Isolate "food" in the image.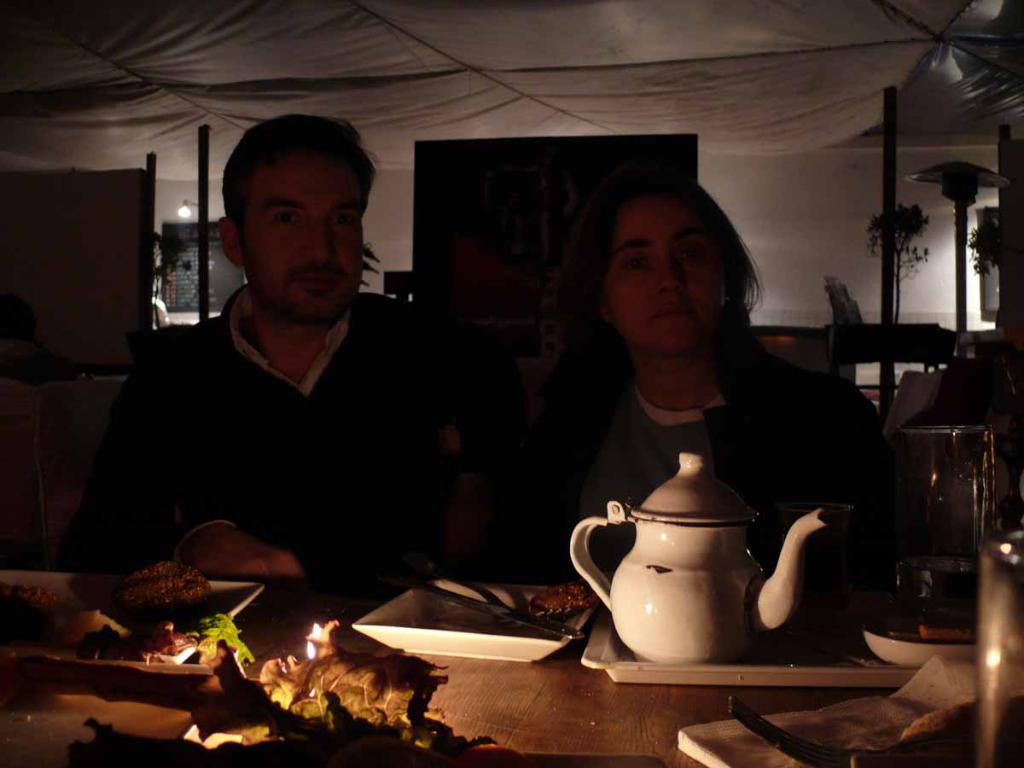
Isolated region: box(896, 694, 1023, 767).
